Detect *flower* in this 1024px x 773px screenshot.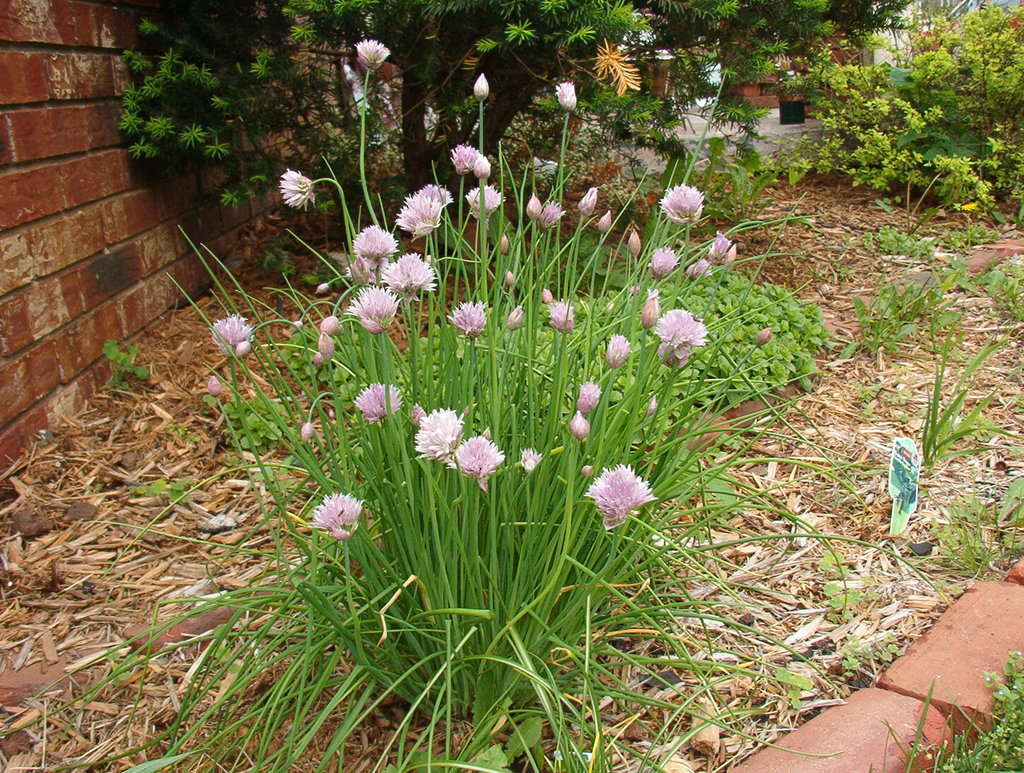
Detection: x1=216 y1=311 x2=248 y2=360.
